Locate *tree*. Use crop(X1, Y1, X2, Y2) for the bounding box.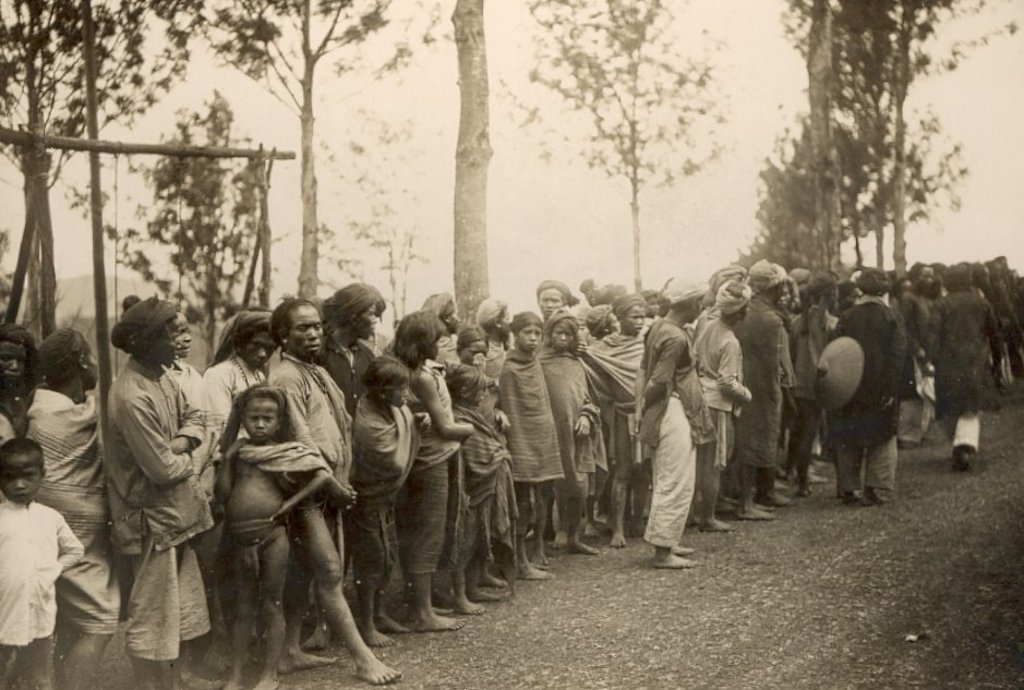
crop(448, 0, 497, 330).
